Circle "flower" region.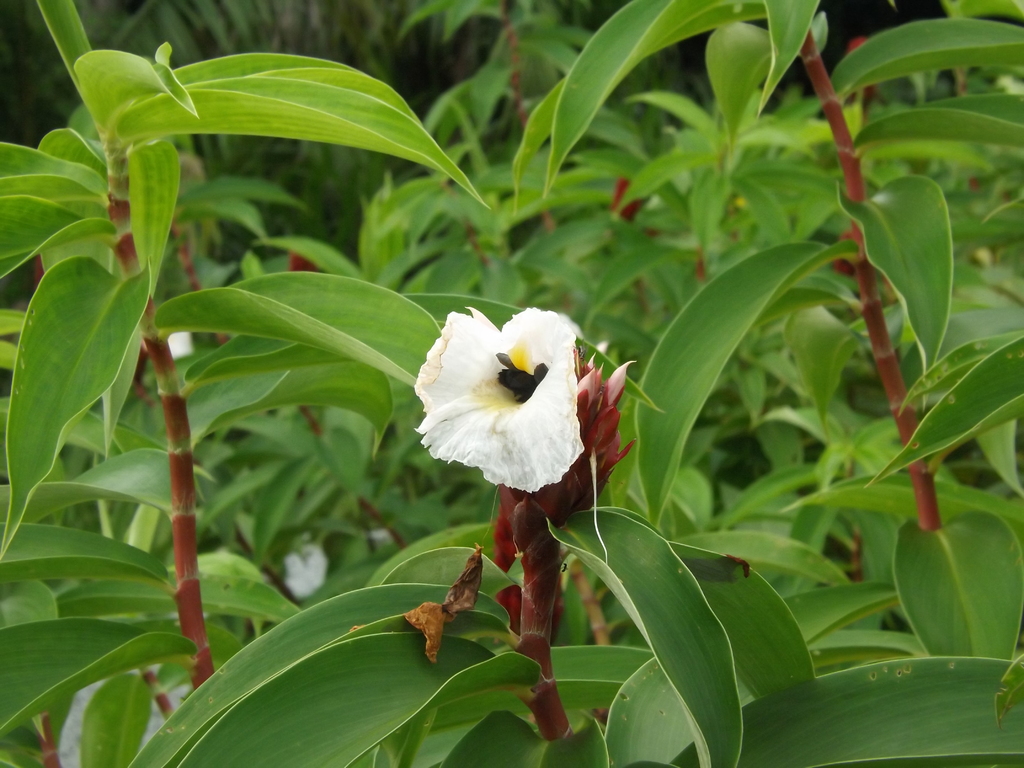
Region: bbox(280, 545, 328, 598).
